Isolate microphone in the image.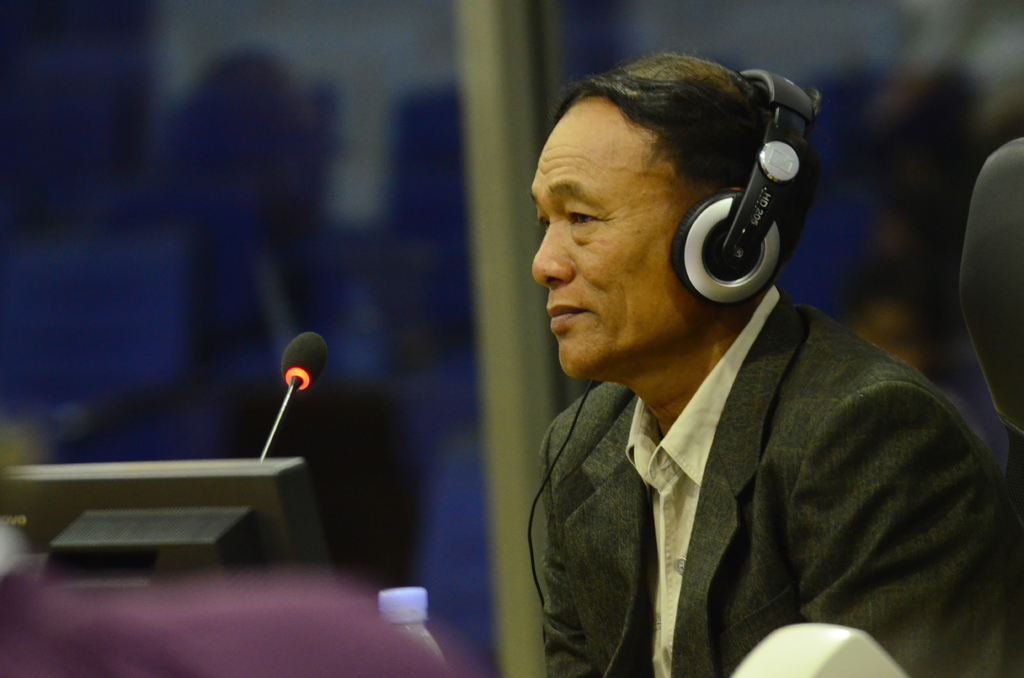
Isolated region: BBox(253, 343, 321, 433).
